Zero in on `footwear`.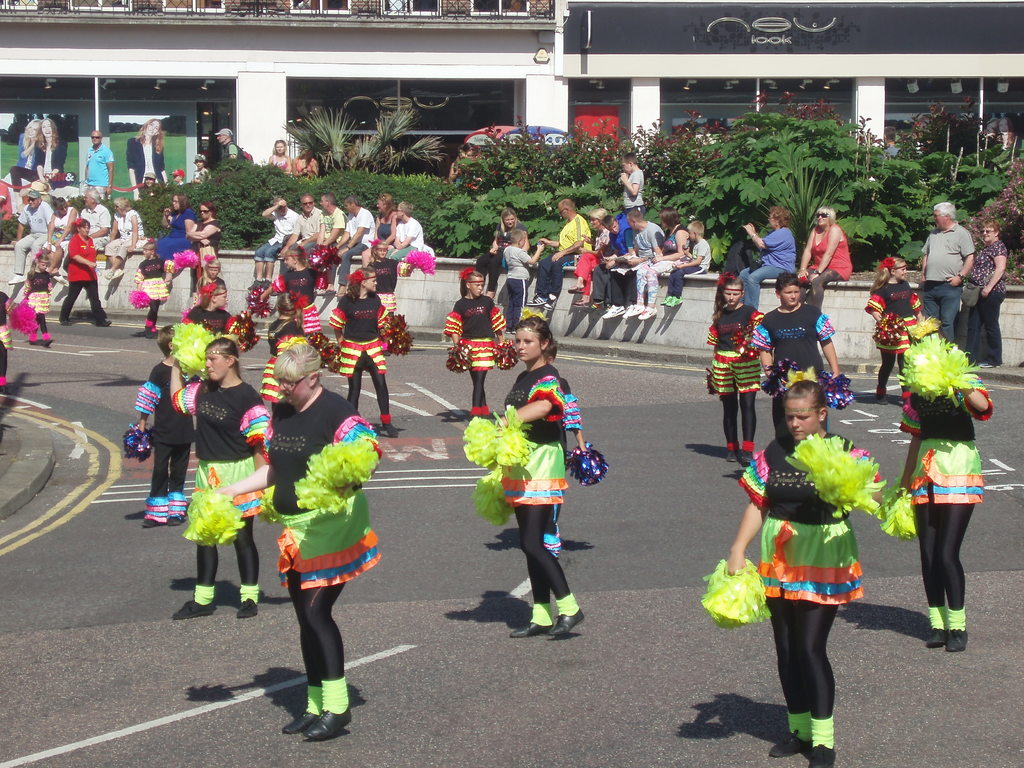
Zeroed in: 928,629,947,643.
